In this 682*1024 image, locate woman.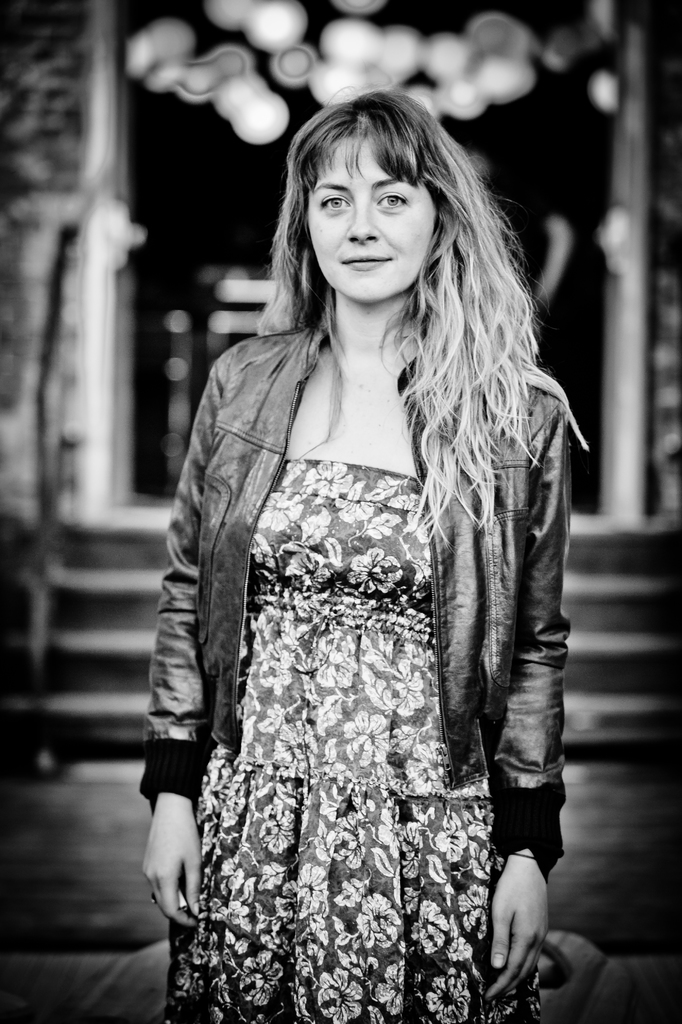
Bounding box: 135:81:608:1015.
